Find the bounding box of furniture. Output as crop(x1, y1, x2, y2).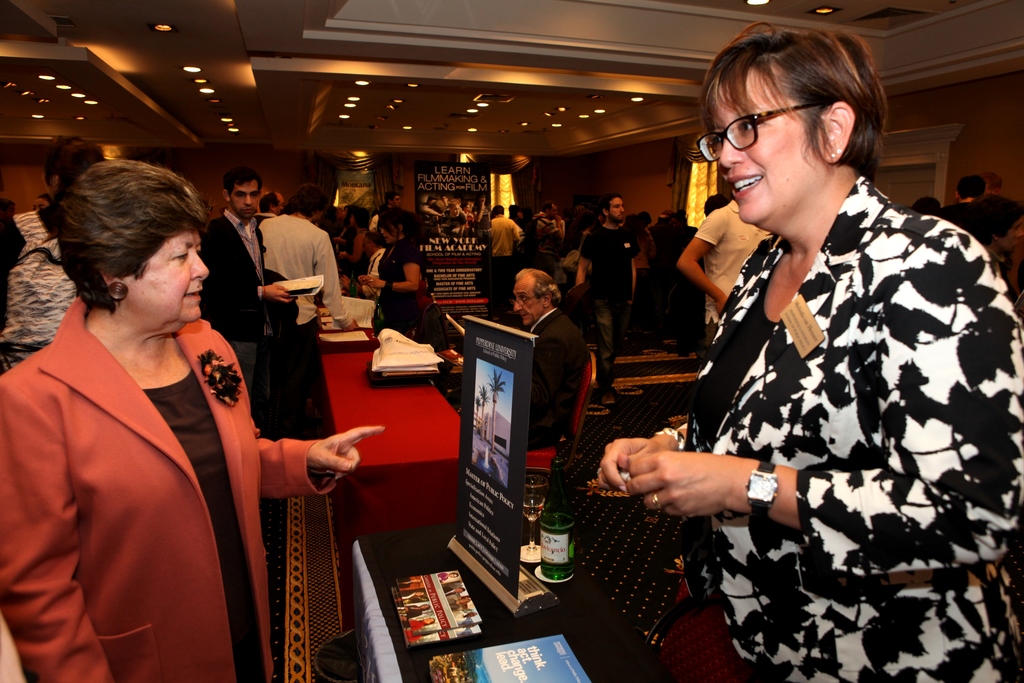
crop(350, 519, 679, 682).
